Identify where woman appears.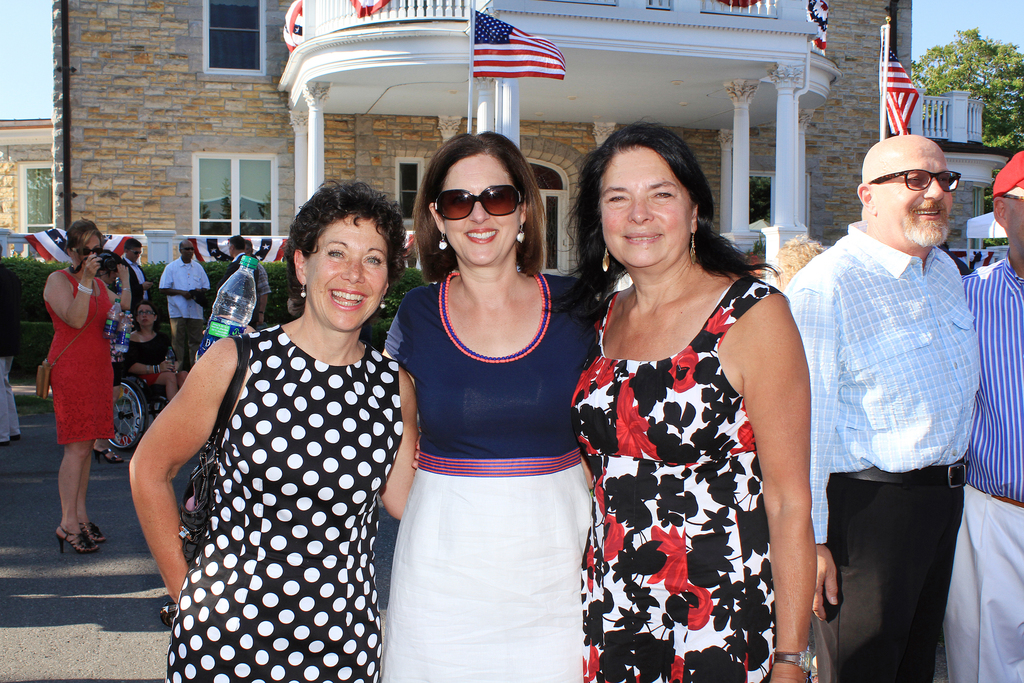
Appears at <box>95,248,124,461</box>.
